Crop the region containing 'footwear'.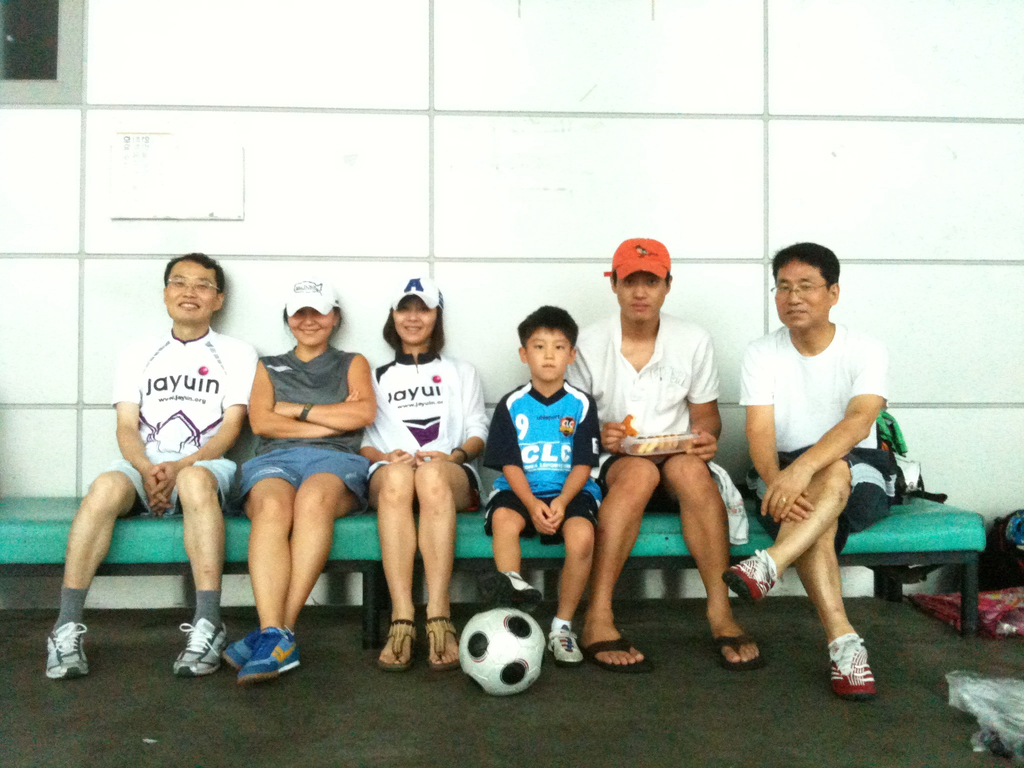
Crop region: (423,616,473,671).
